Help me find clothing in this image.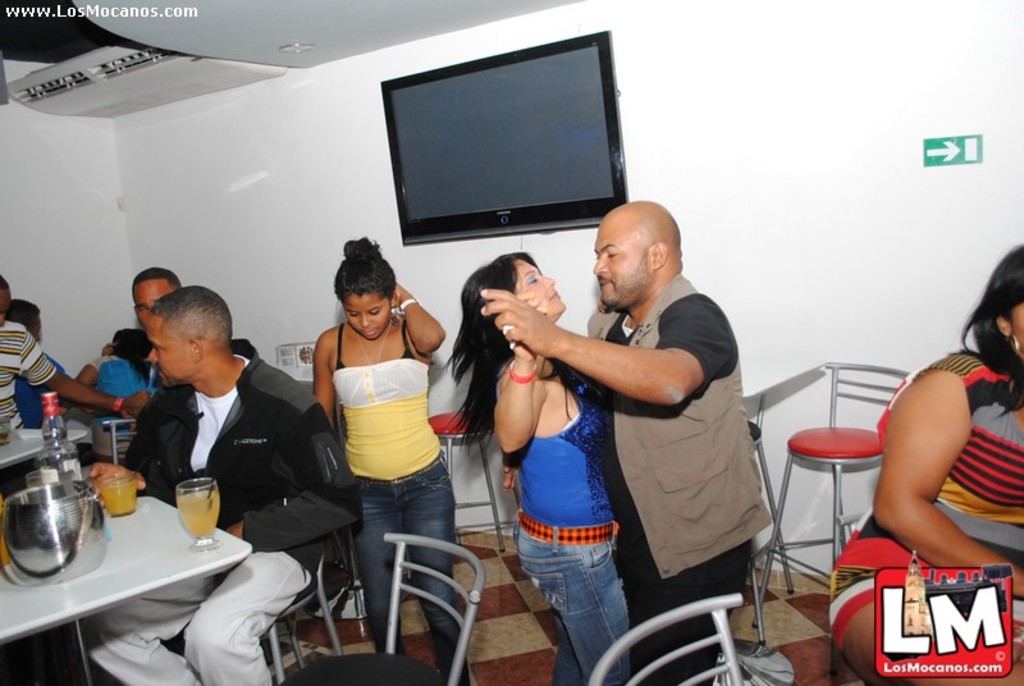
Found it: region(831, 334, 1023, 685).
